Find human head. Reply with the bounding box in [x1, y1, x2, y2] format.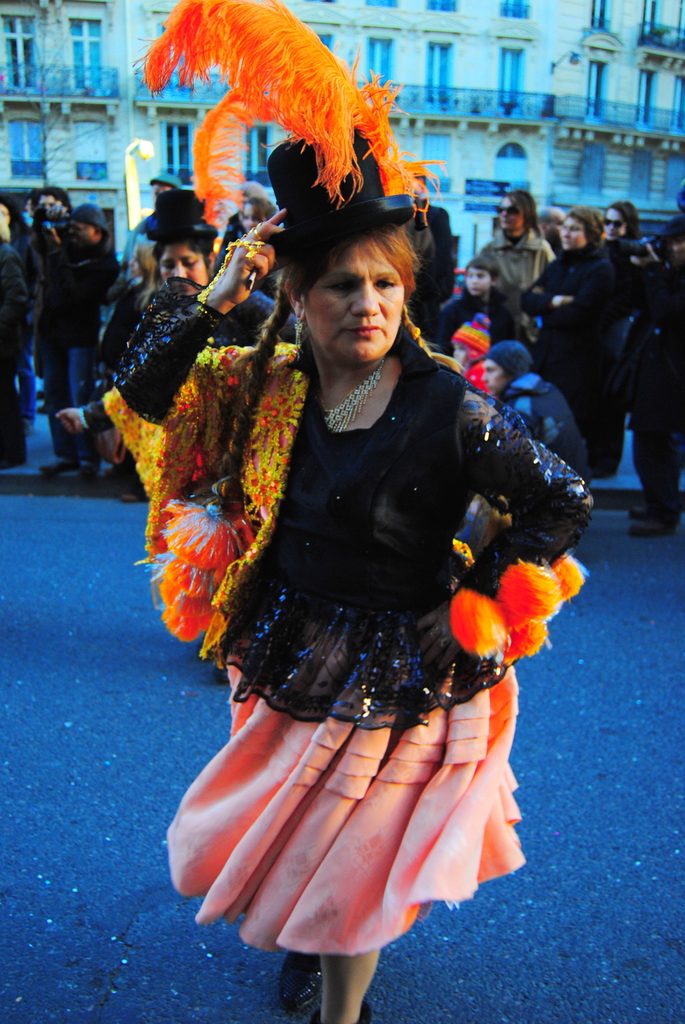
[482, 342, 533, 391].
